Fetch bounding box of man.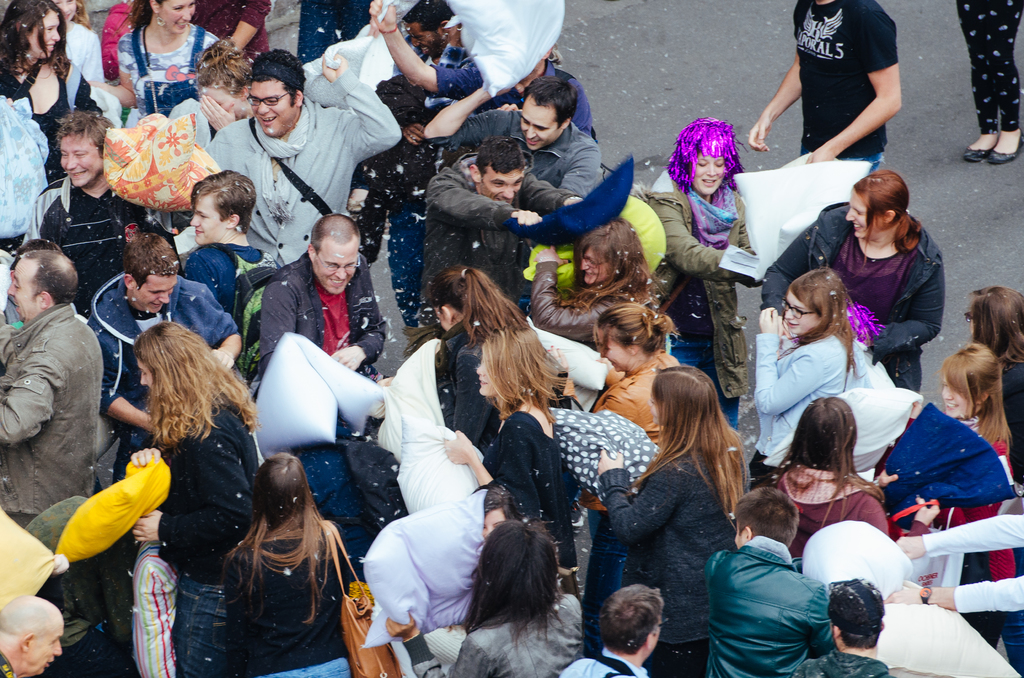
Bbox: locate(740, 0, 900, 262).
